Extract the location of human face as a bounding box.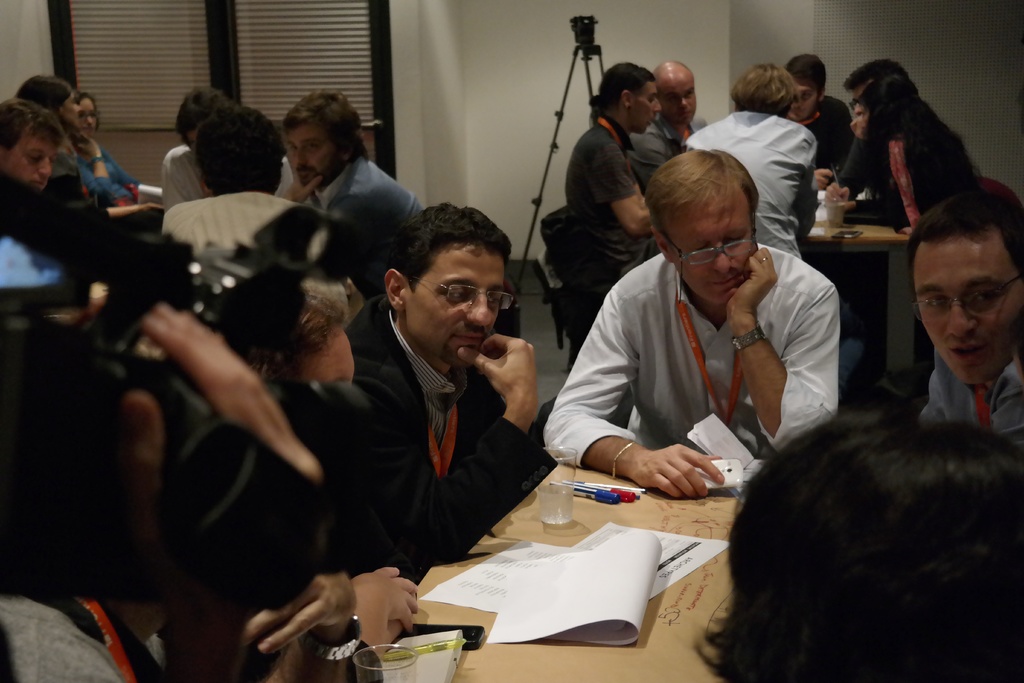
0, 124, 53, 182.
